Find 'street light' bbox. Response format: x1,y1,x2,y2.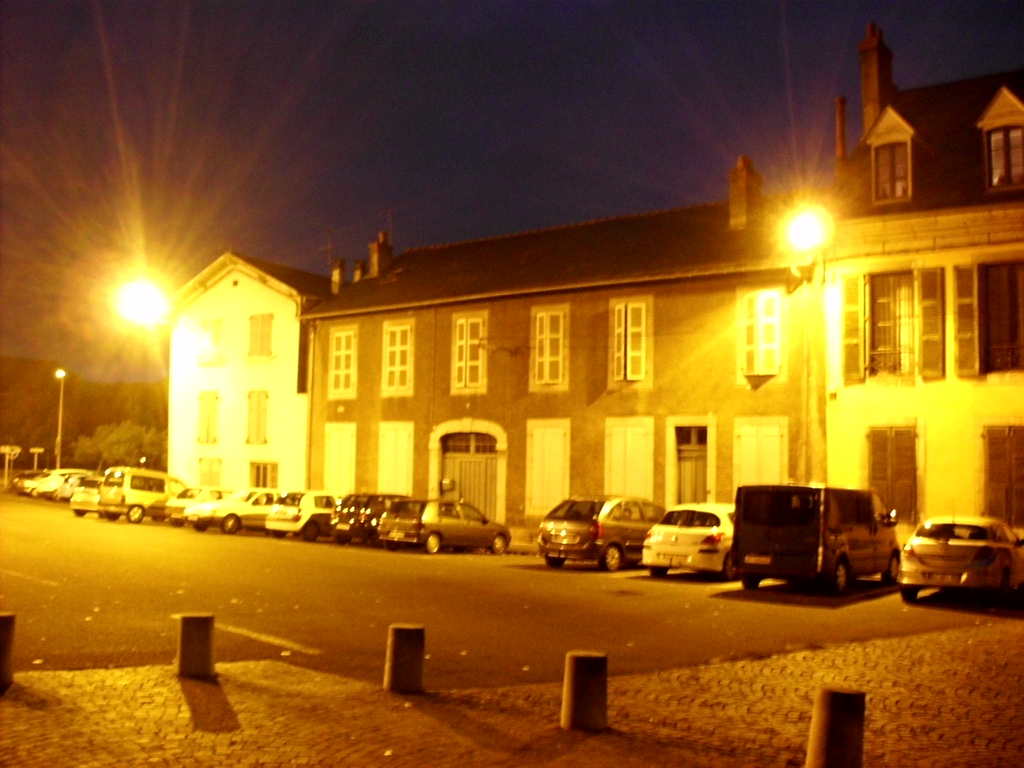
58,368,67,470.
